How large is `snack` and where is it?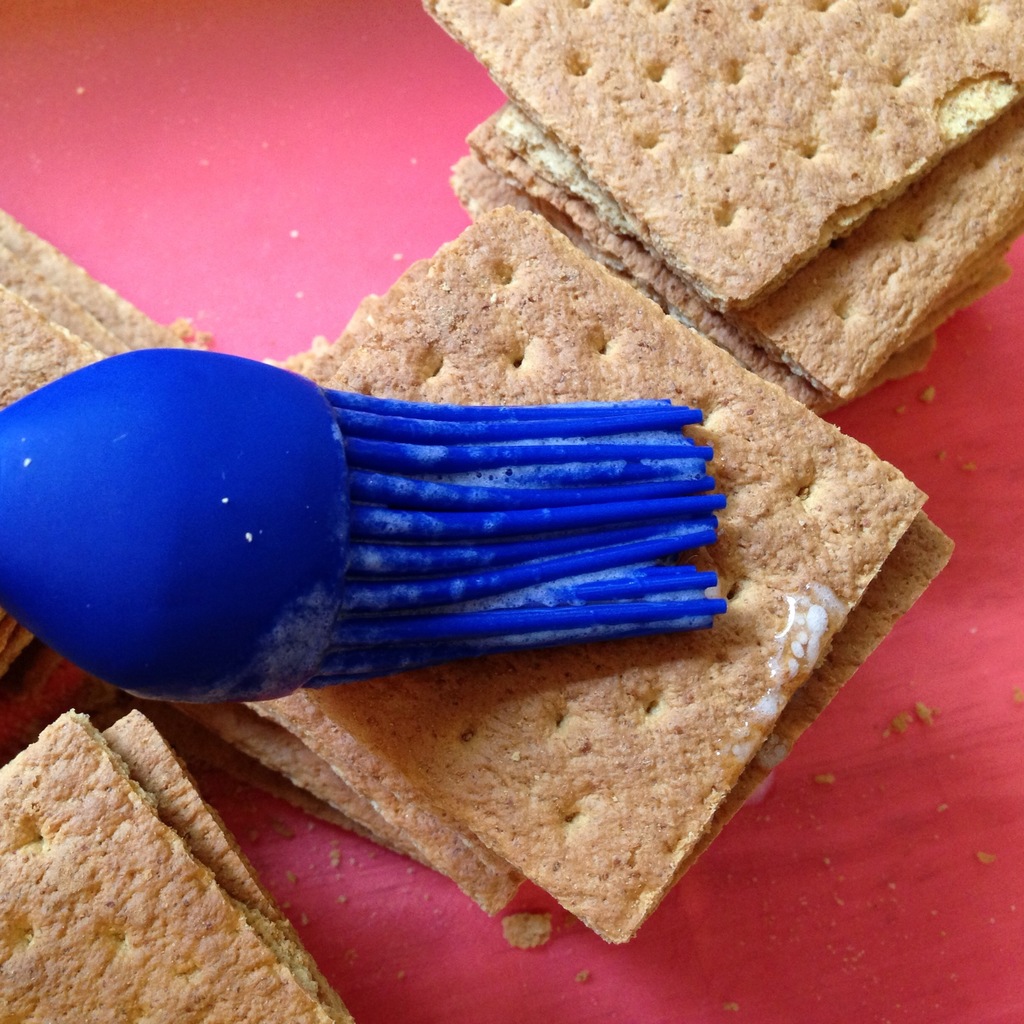
Bounding box: (x1=0, y1=696, x2=345, y2=1023).
